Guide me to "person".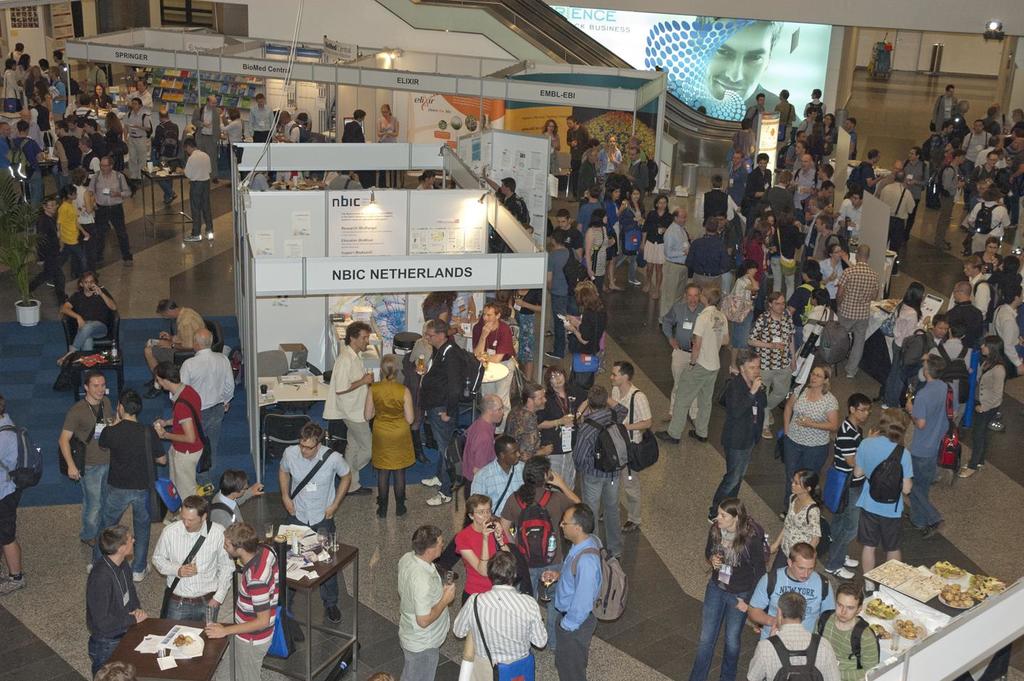
Guidance: Rect(330, 171, 367, 188).
